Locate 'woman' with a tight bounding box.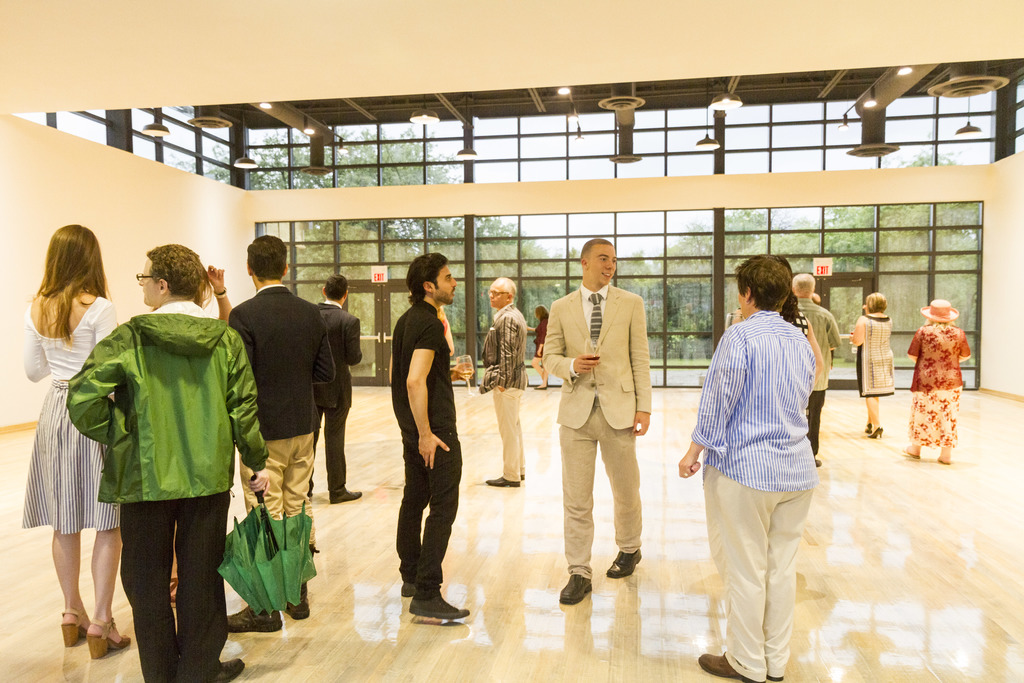
(845,288,896,441).
